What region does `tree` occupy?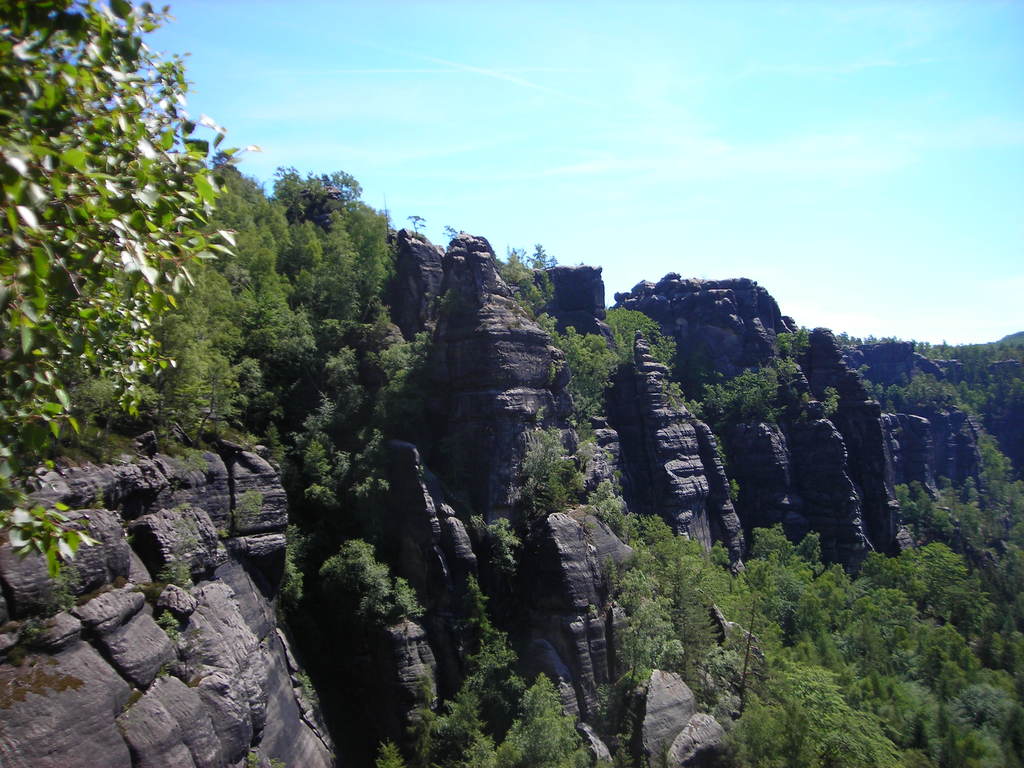
region(474, 515, 515, 563).
